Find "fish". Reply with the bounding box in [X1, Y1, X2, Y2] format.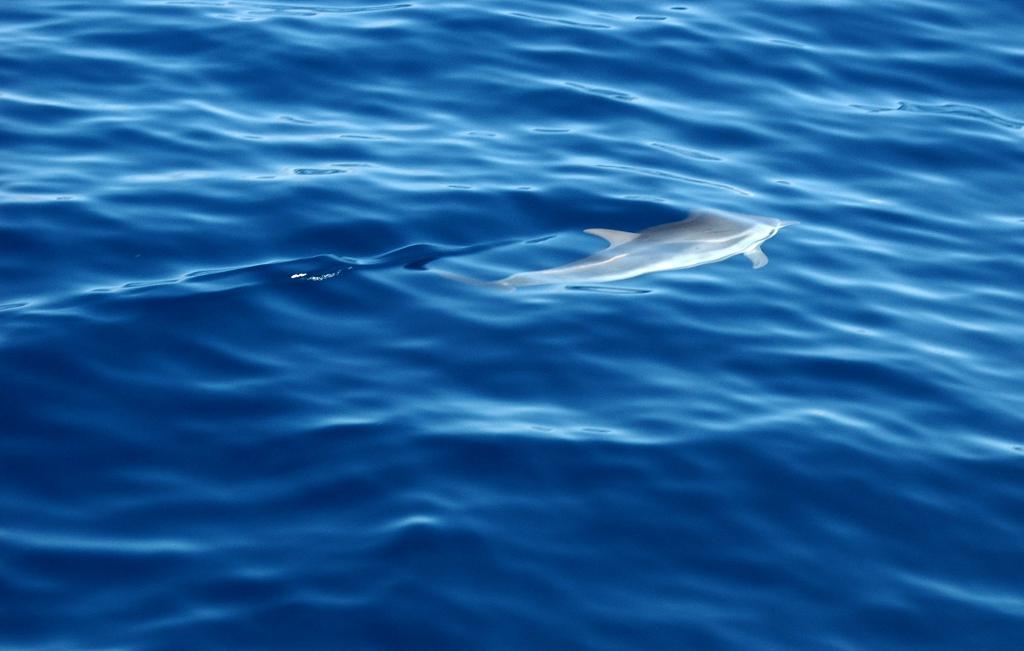
[467, 196, 780, 294].
